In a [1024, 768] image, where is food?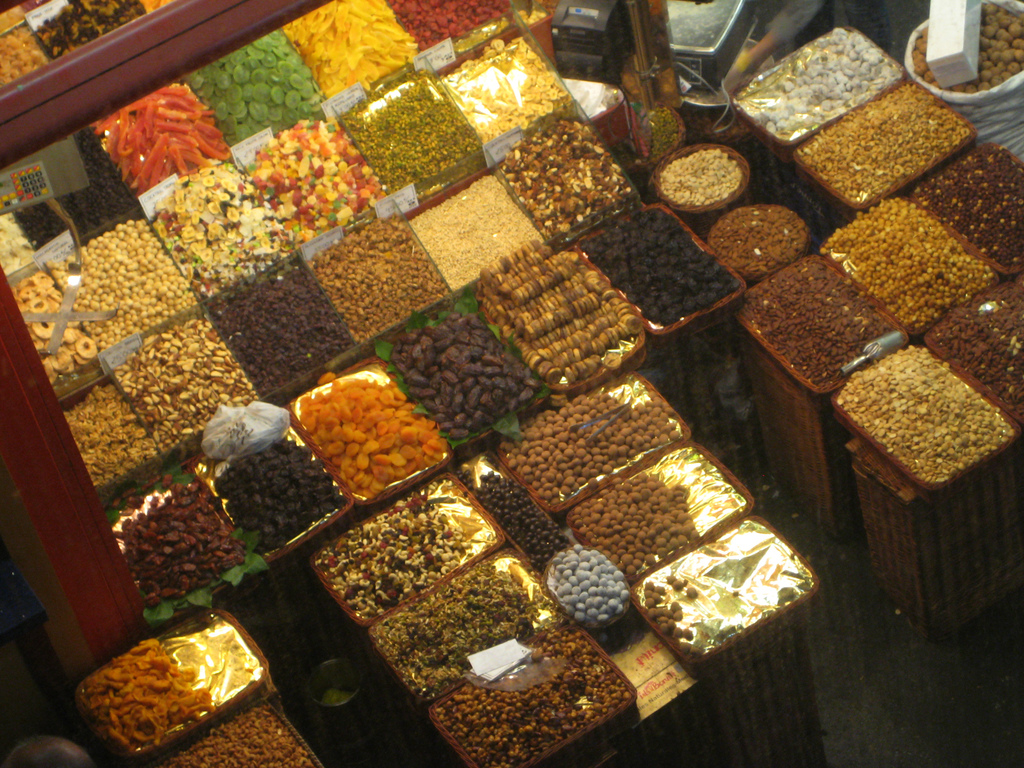
BBox(112, 479, 248, 611).
